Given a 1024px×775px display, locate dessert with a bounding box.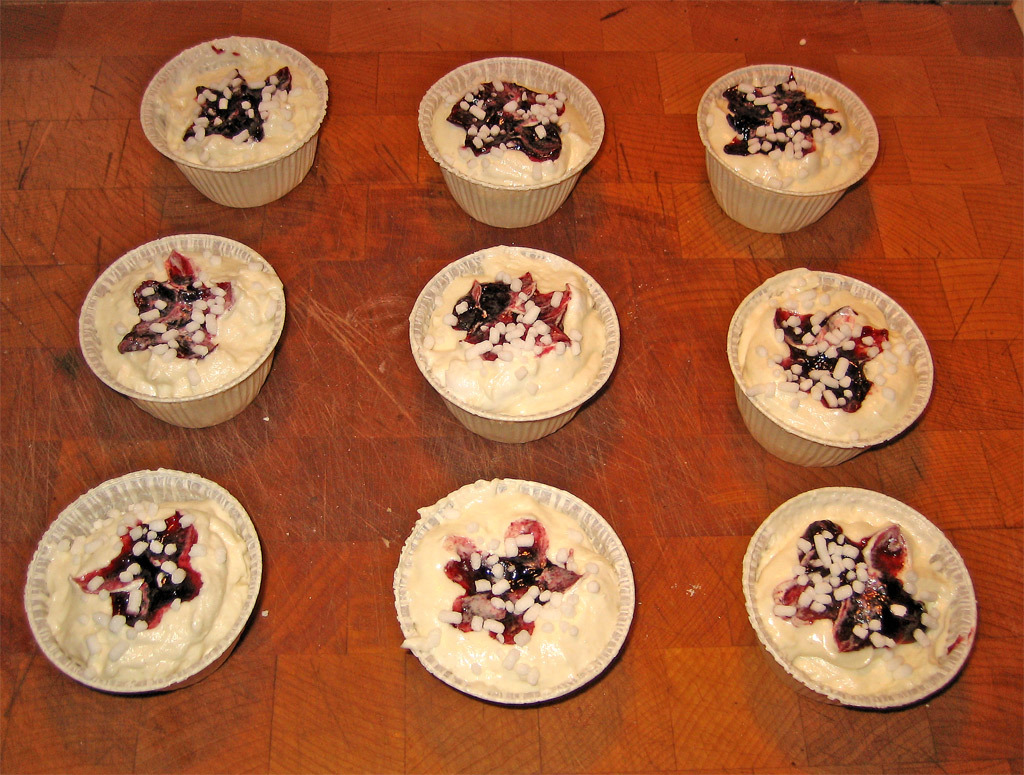
Located: Rect(425, 255, 608, 413).
